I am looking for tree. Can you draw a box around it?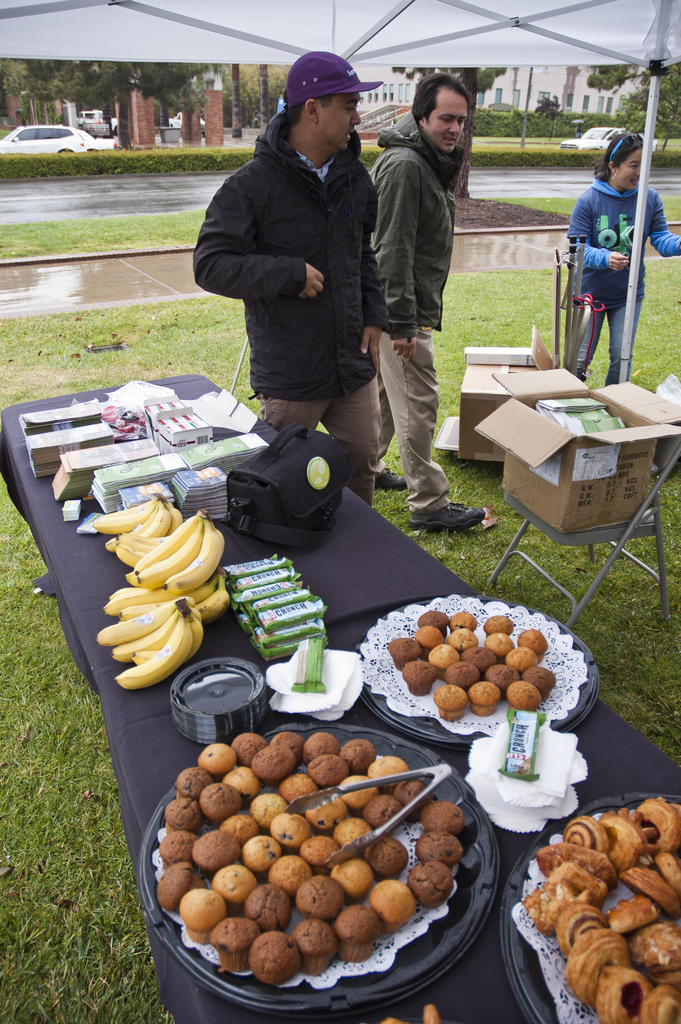
Sure, the bounding box is 4 52 206 147.
